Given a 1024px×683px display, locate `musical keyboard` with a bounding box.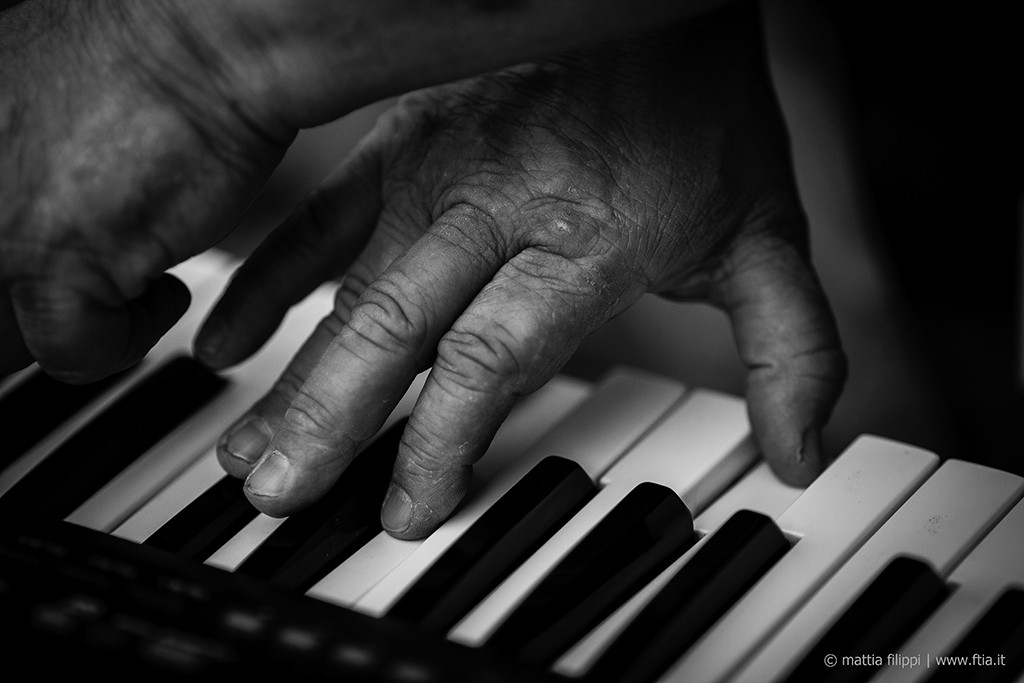
Located: 0/230/1023/682.
